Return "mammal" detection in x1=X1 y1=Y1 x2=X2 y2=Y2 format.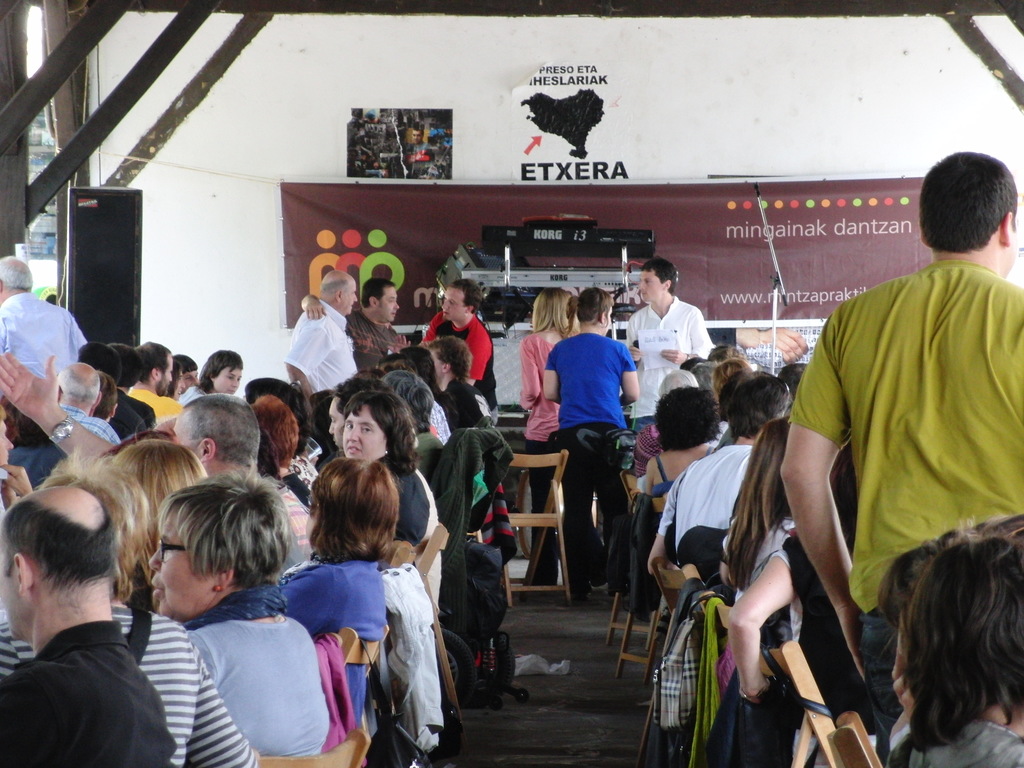
x1=778 y1=143 x2=1023 y2=764.
